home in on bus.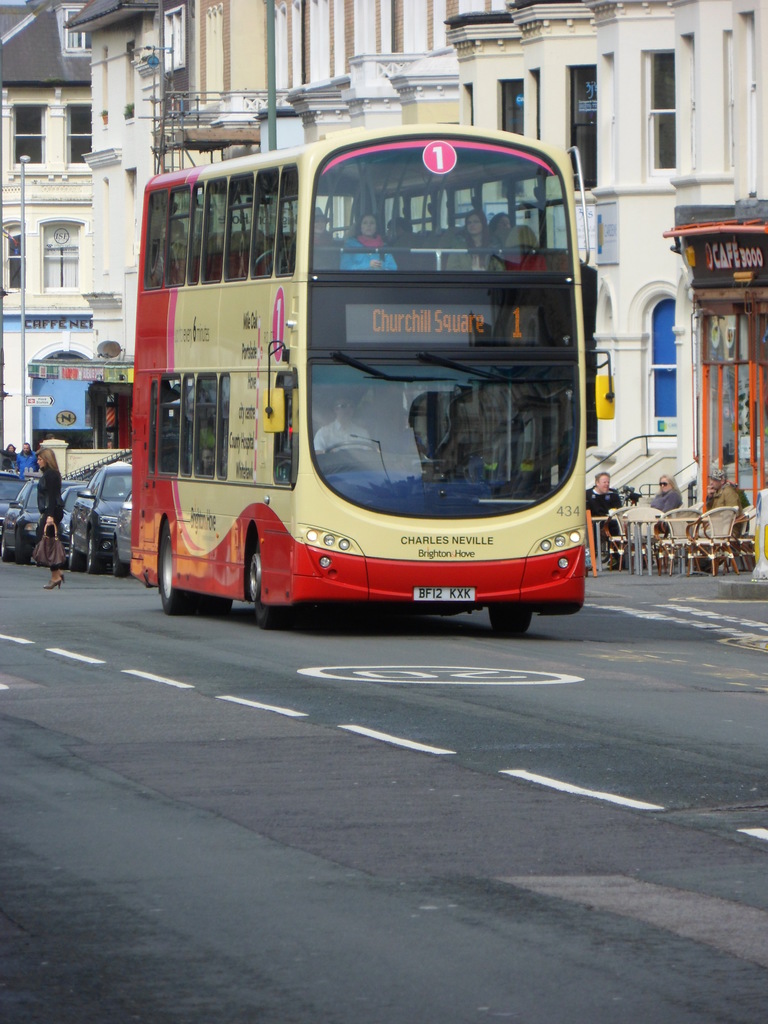
Homed in at 130:118:618:639.
